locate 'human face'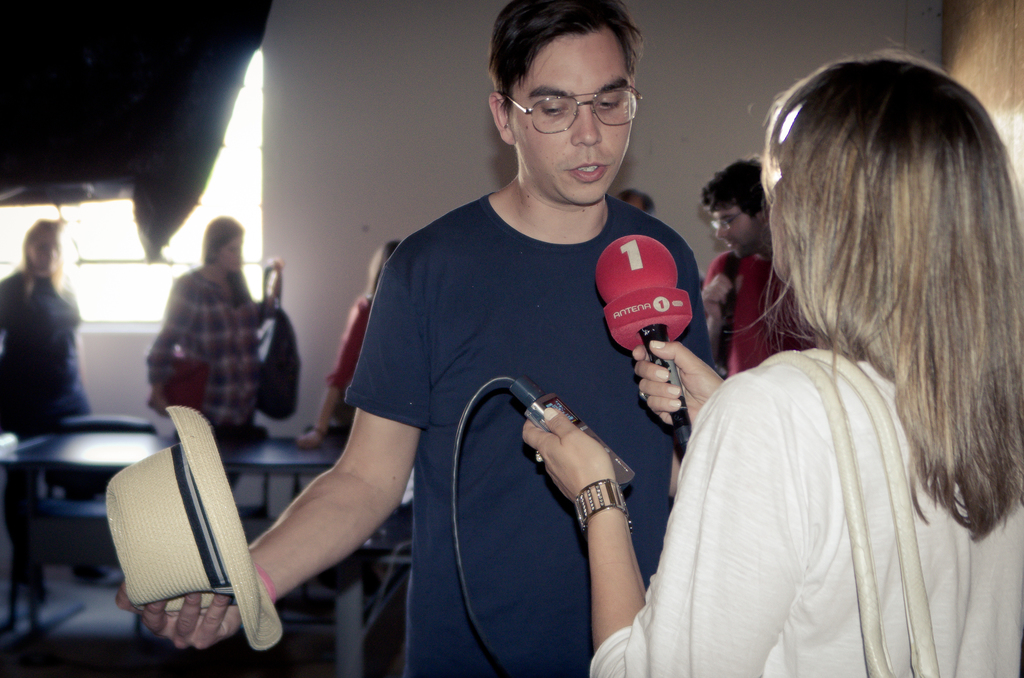
bbox=[216, 237, 243, 276]
